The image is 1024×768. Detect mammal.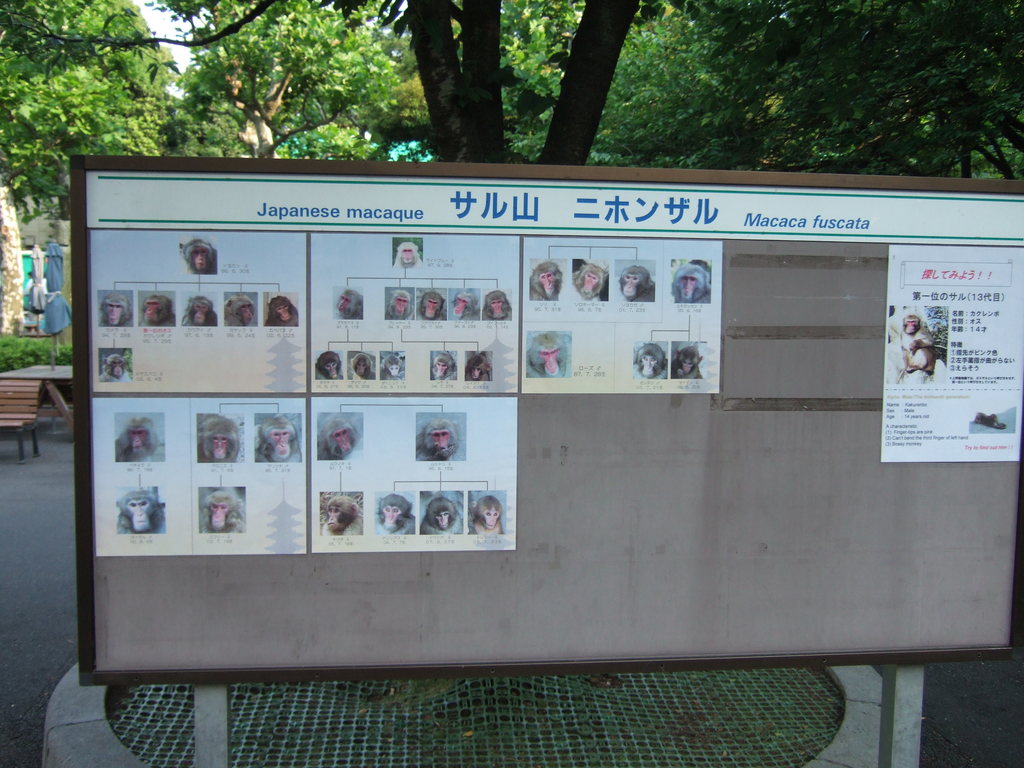
Detection: box=[314, 351, 342, 380].
